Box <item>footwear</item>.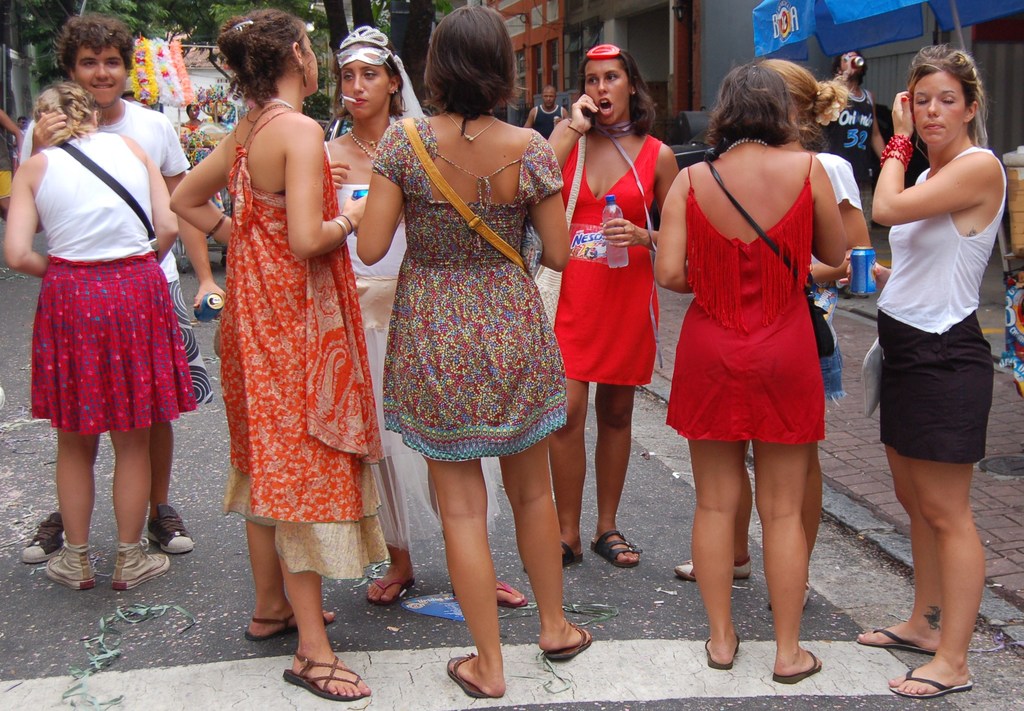
box=[452, 584, 525, 609].
